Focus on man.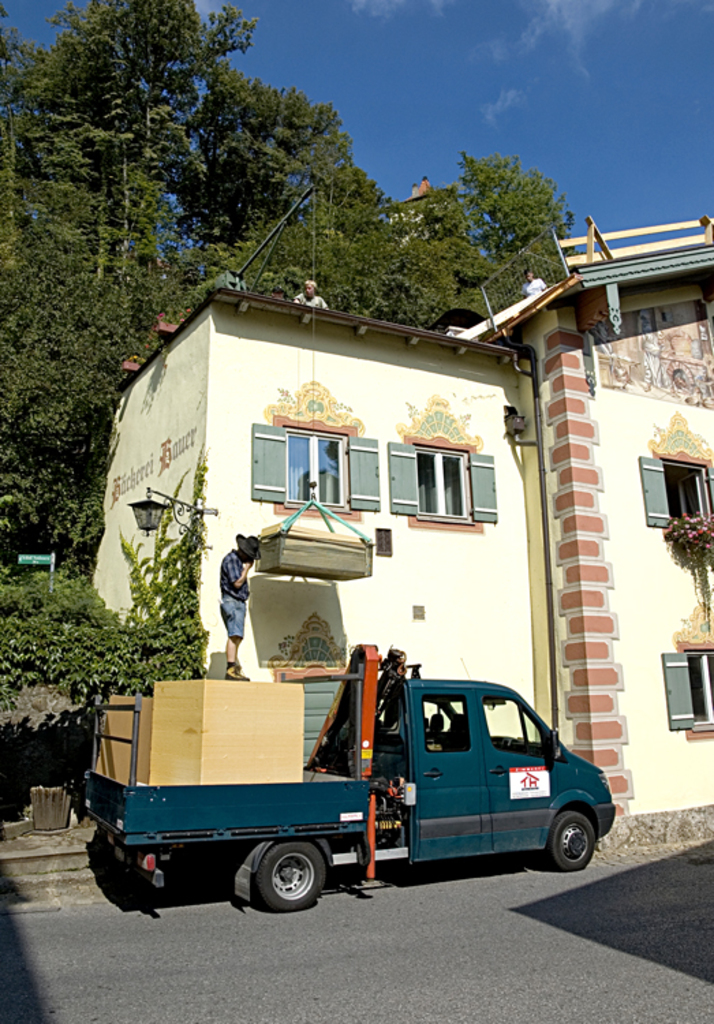
Focused at [x1=295, y1=276, x2=332, y2=310].
